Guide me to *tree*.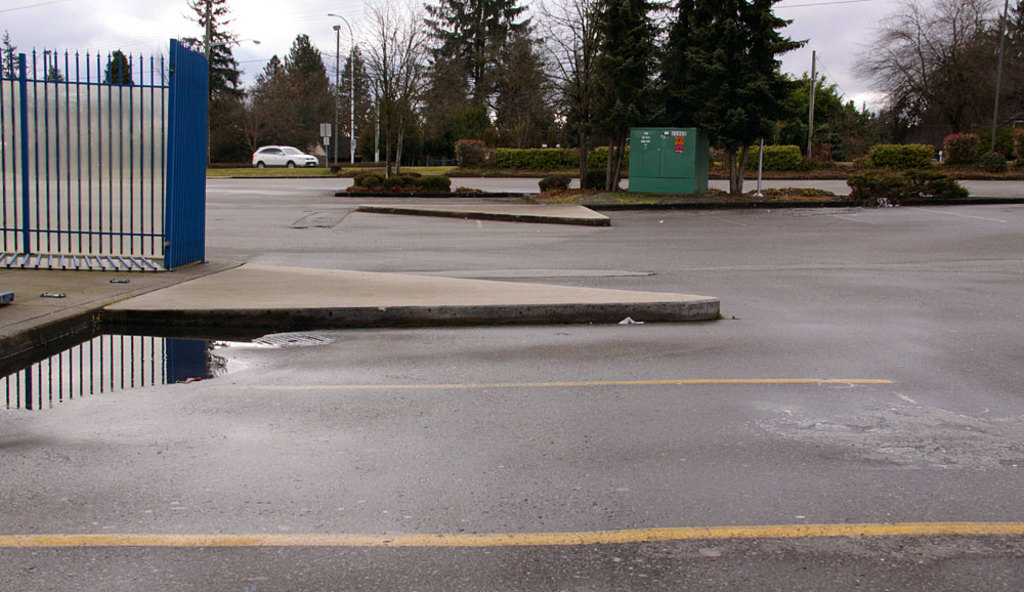
Guidance: (586,0,675,155).
